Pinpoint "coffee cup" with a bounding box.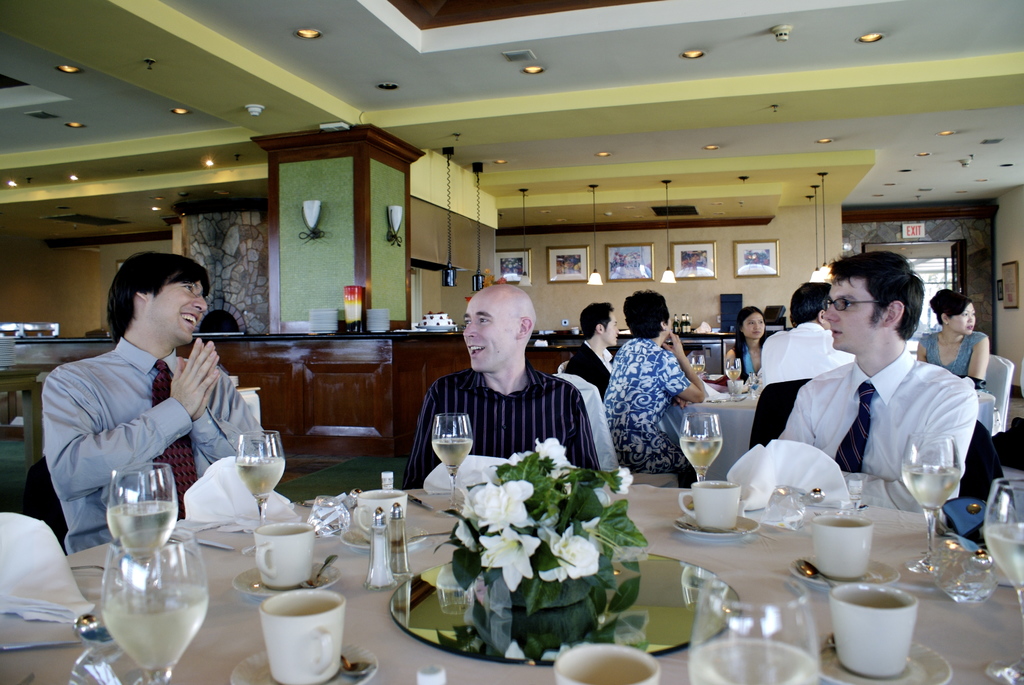
detection(252, 516, 317, 591).
